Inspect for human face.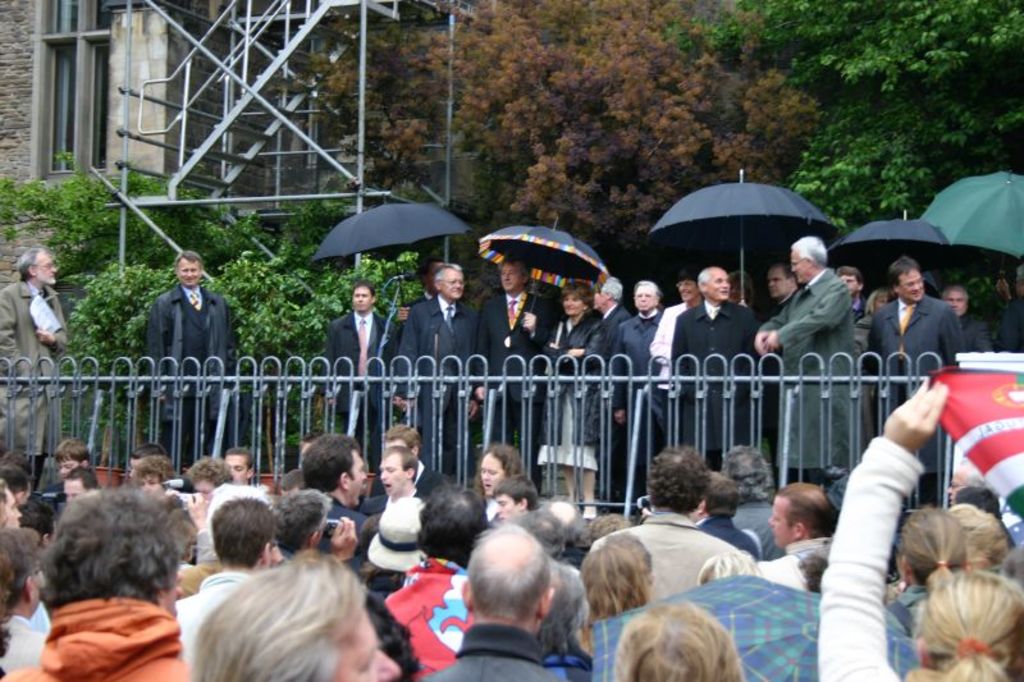
Inspection: rect(769, 498, 794, 546).
